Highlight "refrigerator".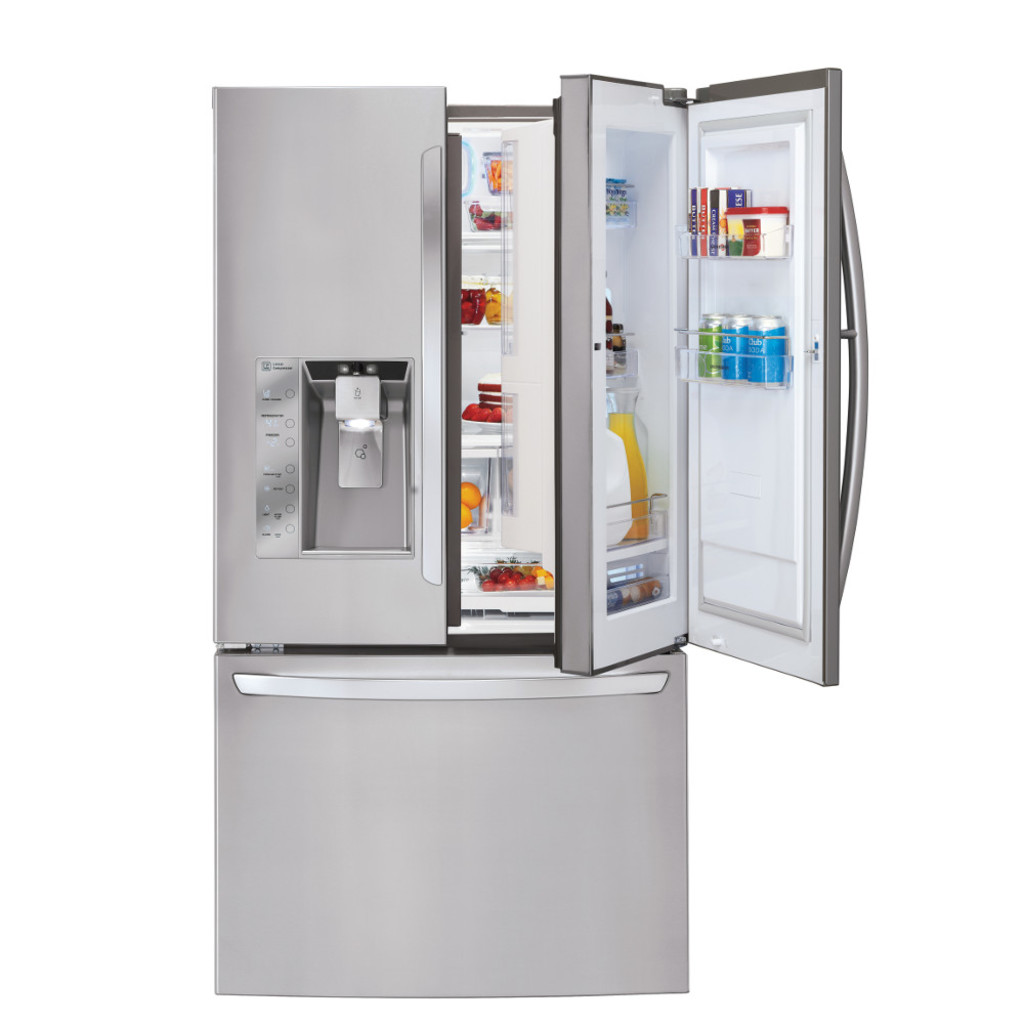
Highlighted region: (216,66,870,995).
